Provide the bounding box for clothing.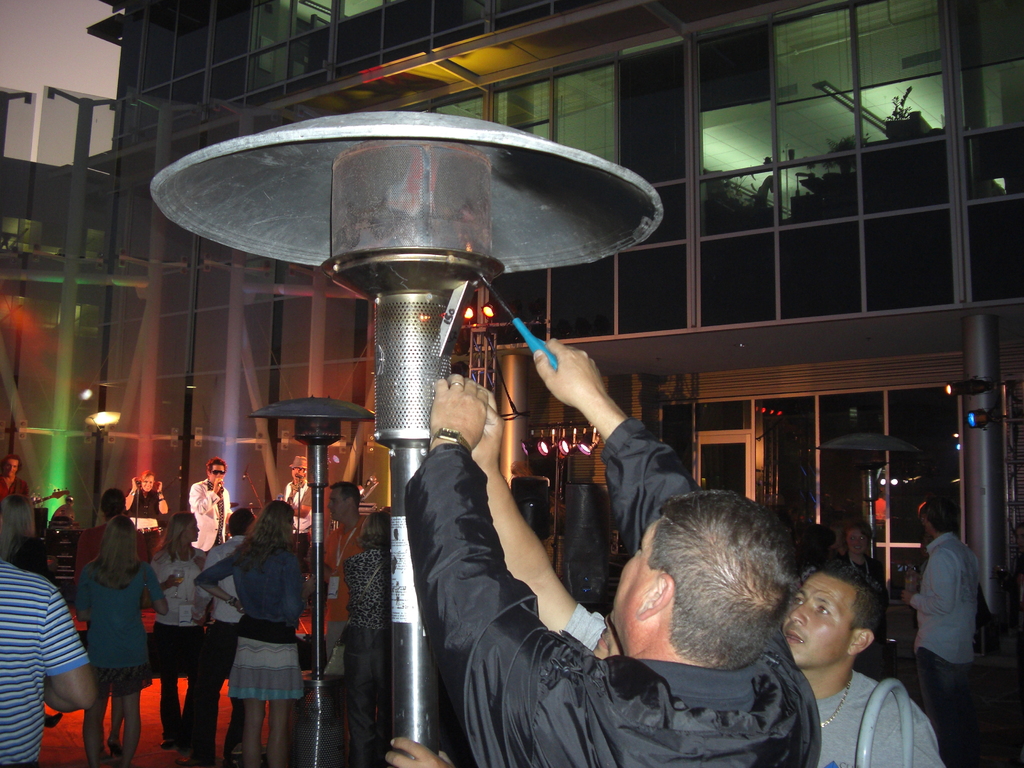
bbox(339, 545, 401, 767).
